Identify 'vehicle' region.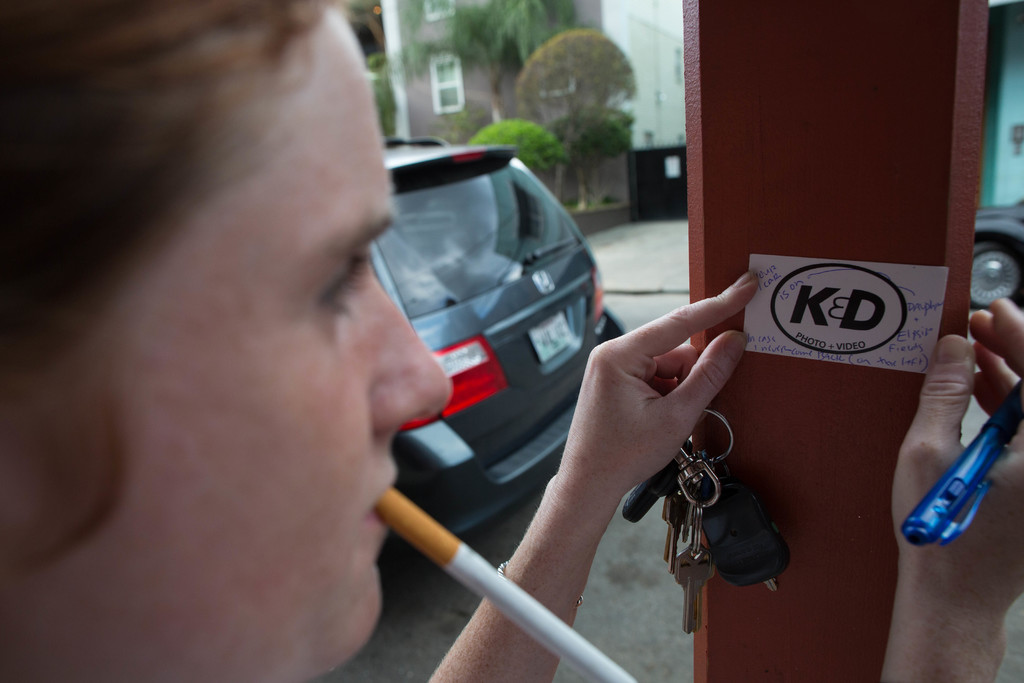
Region: l=360, t=122, r=627, b=461.
